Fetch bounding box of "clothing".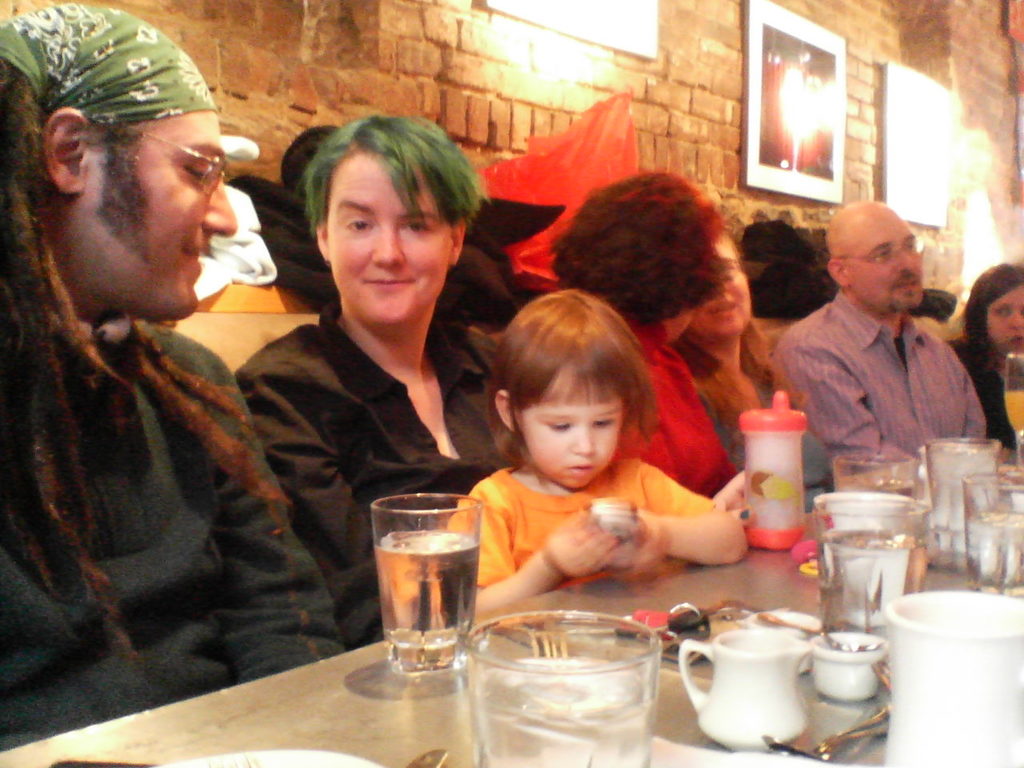
Bbox: (692, 342, 842, 502).
